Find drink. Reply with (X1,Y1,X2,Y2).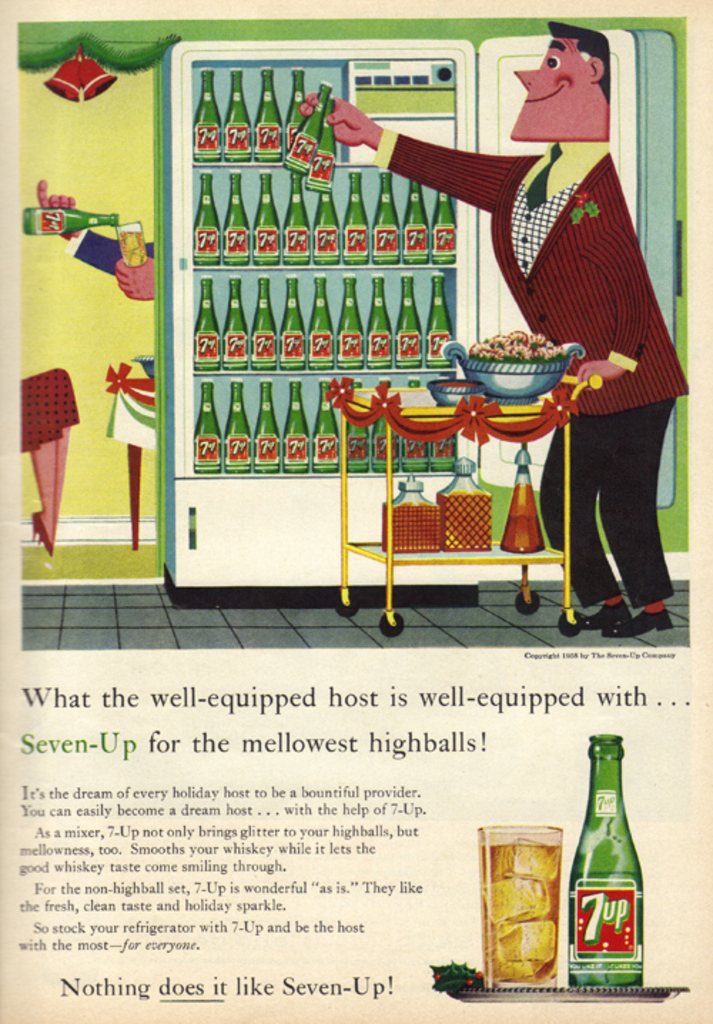
(255,381,274,471).
